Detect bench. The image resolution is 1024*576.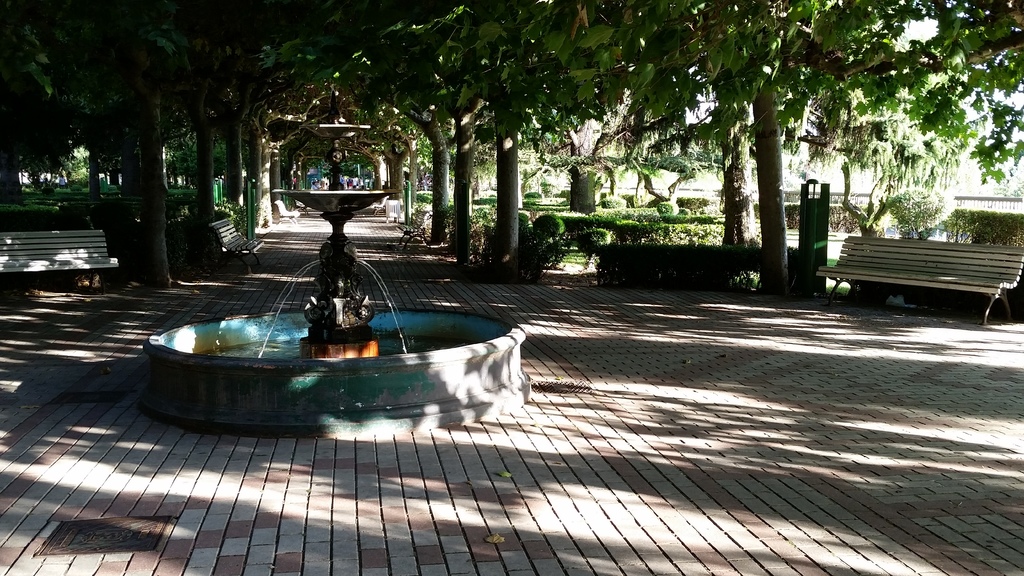
[203,209,260,268].
